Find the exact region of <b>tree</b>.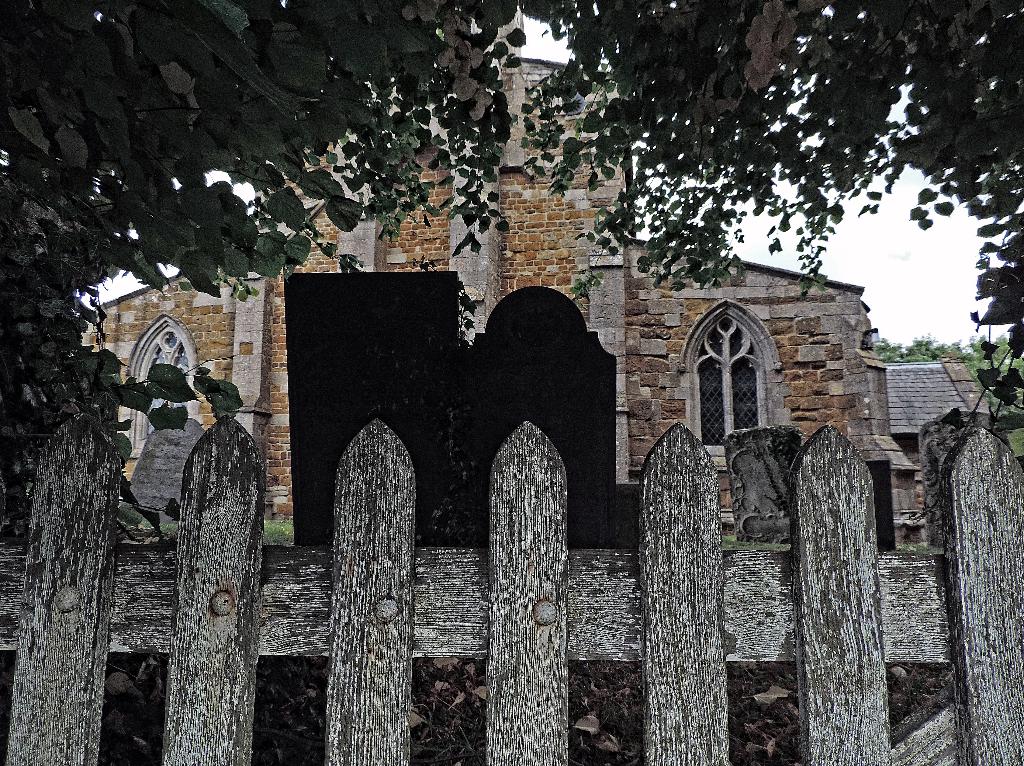
Exact region: BBox(0, 0, 1023, 458).
